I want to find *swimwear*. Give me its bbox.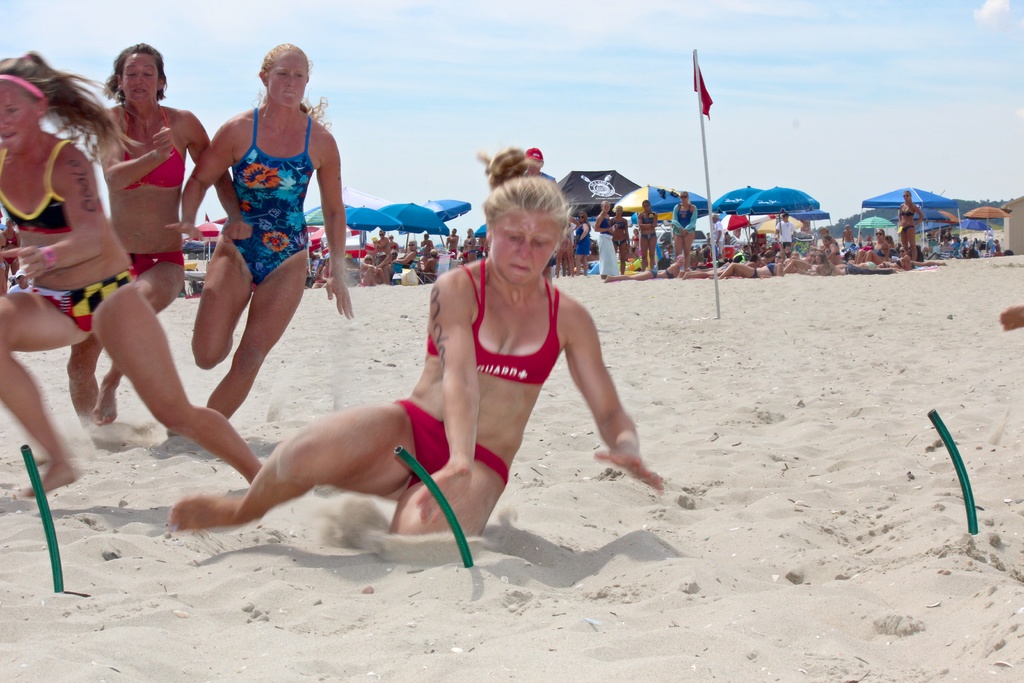
left=0, top=136, right=79, bottom=231.
